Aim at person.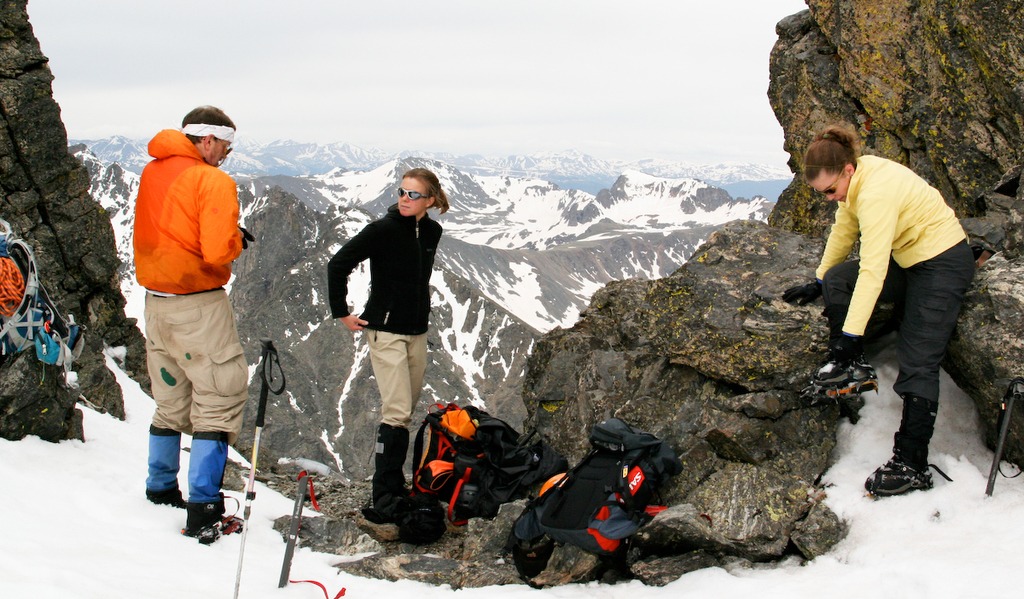
Aimed at left=796, top=129, right=976, bottom=495.
